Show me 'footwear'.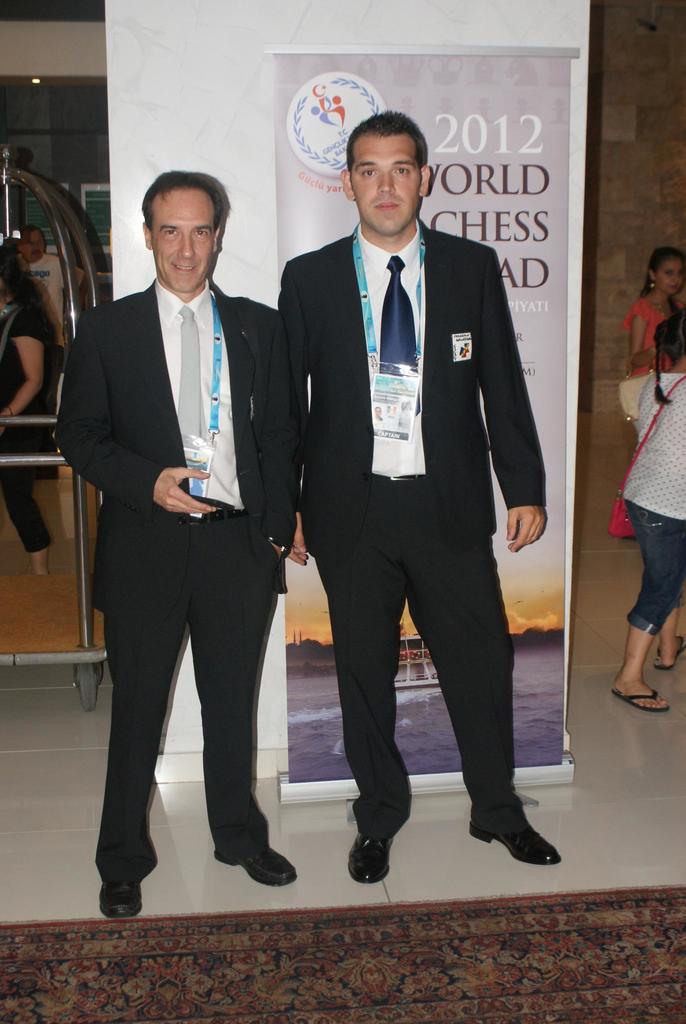
'footwear' is here: region(338, 823, 371, 892).
